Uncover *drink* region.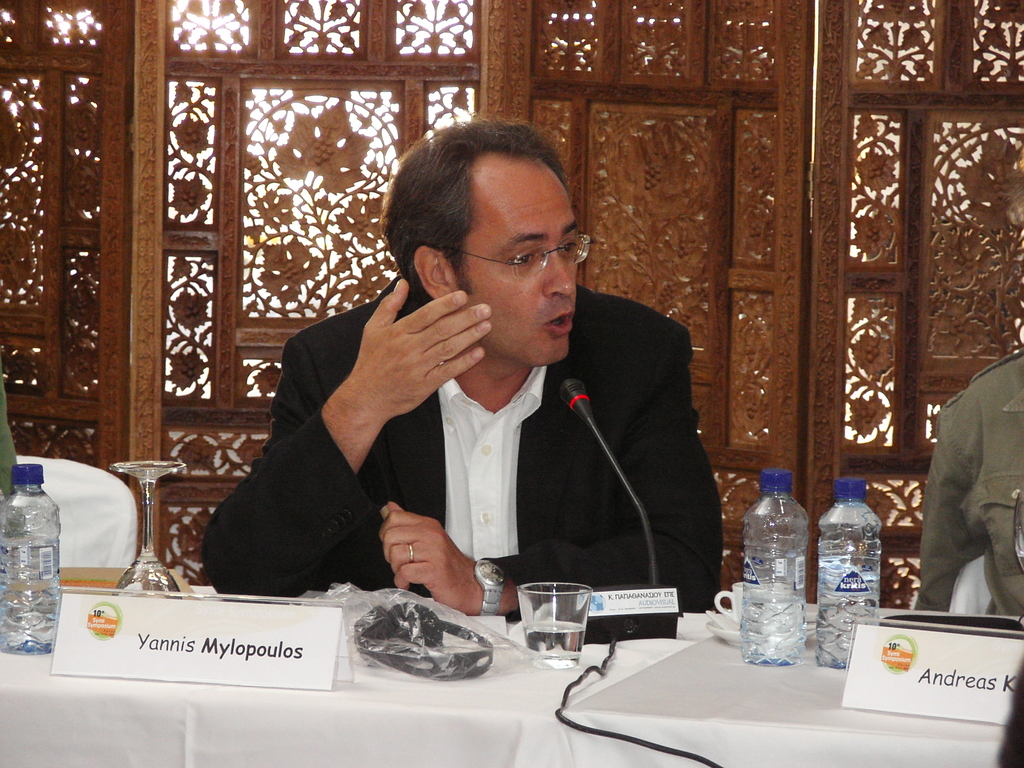
Uncovered: 812 562 879 669.
